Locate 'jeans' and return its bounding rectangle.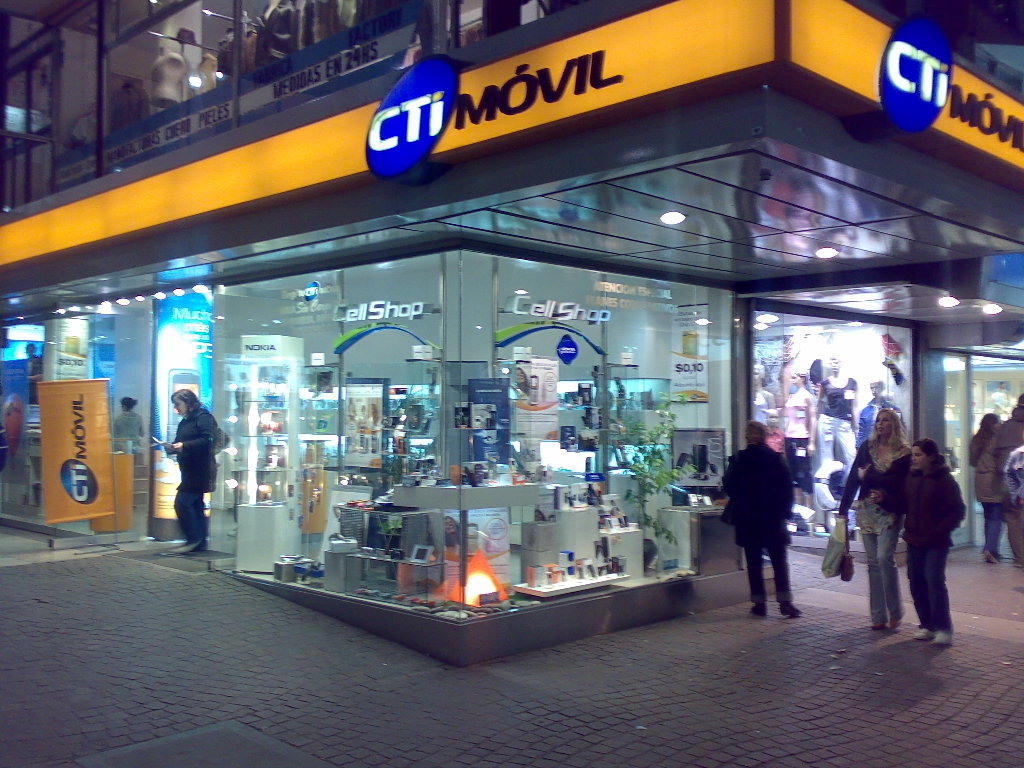
[907,536,959,627].
